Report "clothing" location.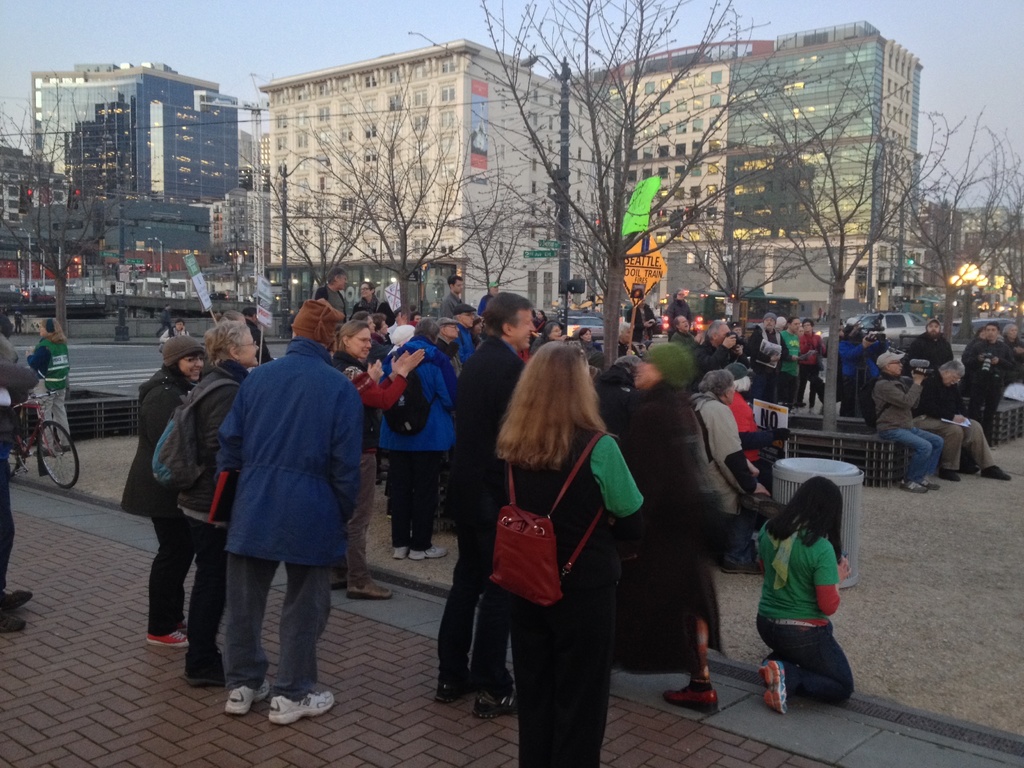
Report: l=187, t=358, r=257, b=678.
